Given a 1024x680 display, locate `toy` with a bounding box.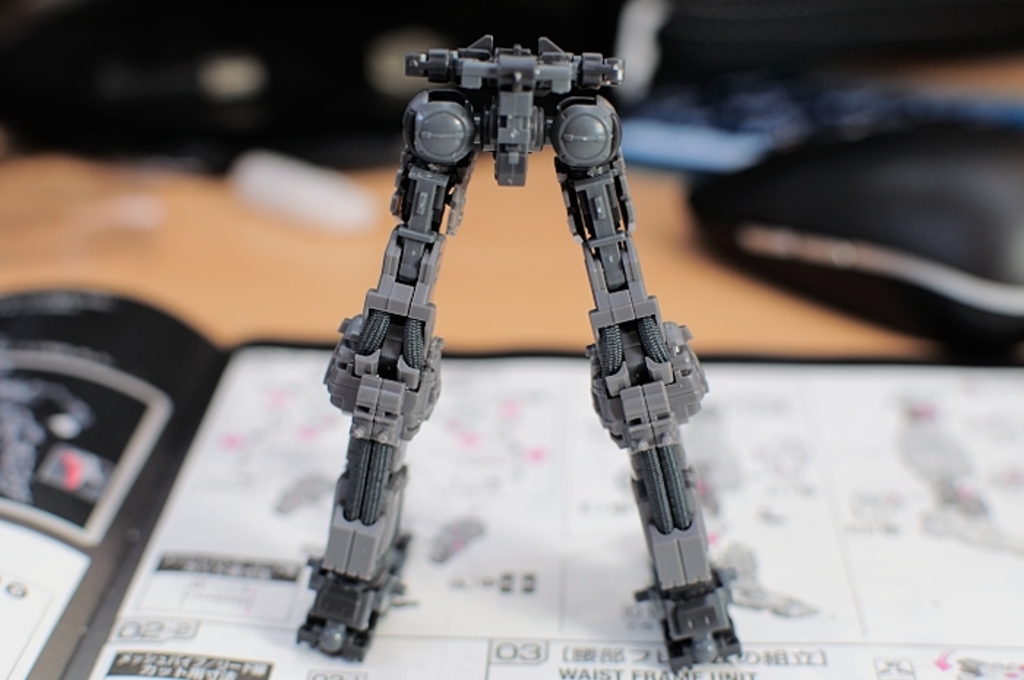
Located: detection(274, 31, 769, 622).
